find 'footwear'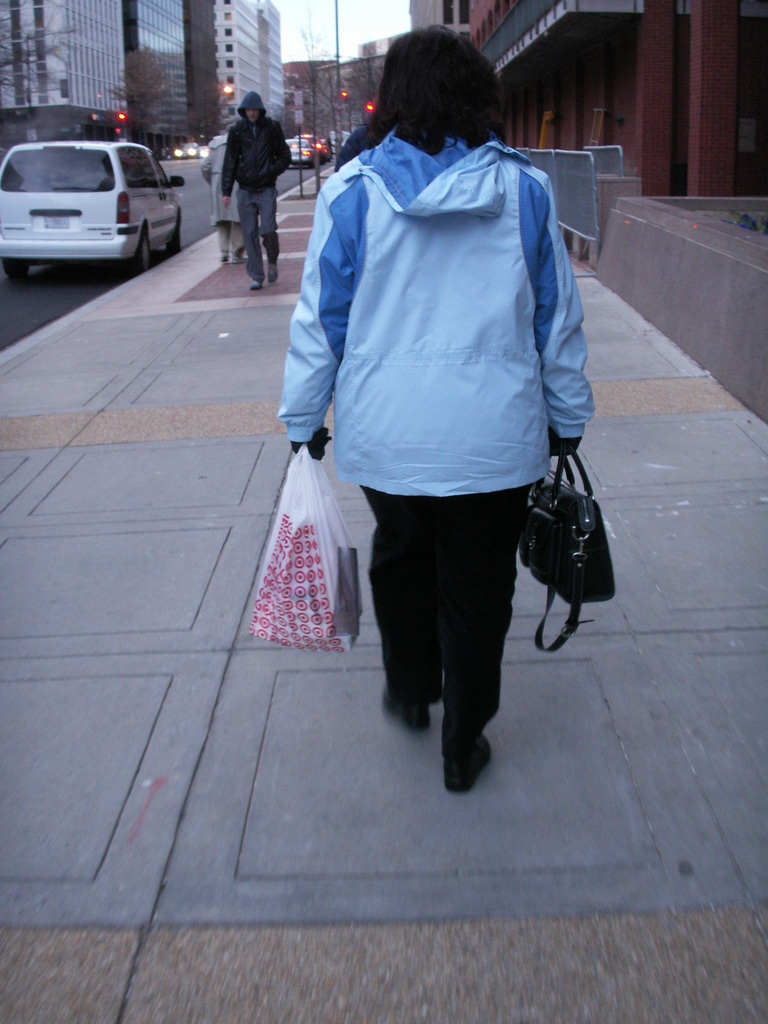
382 684 436 732
